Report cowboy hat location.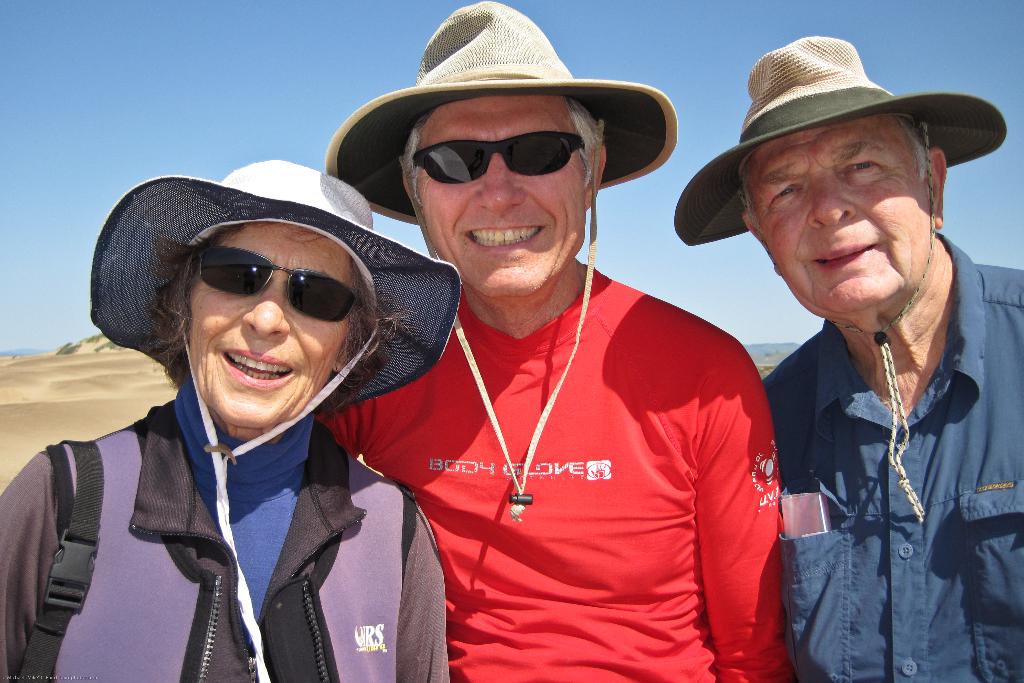
Report: 86,159,463,682.
